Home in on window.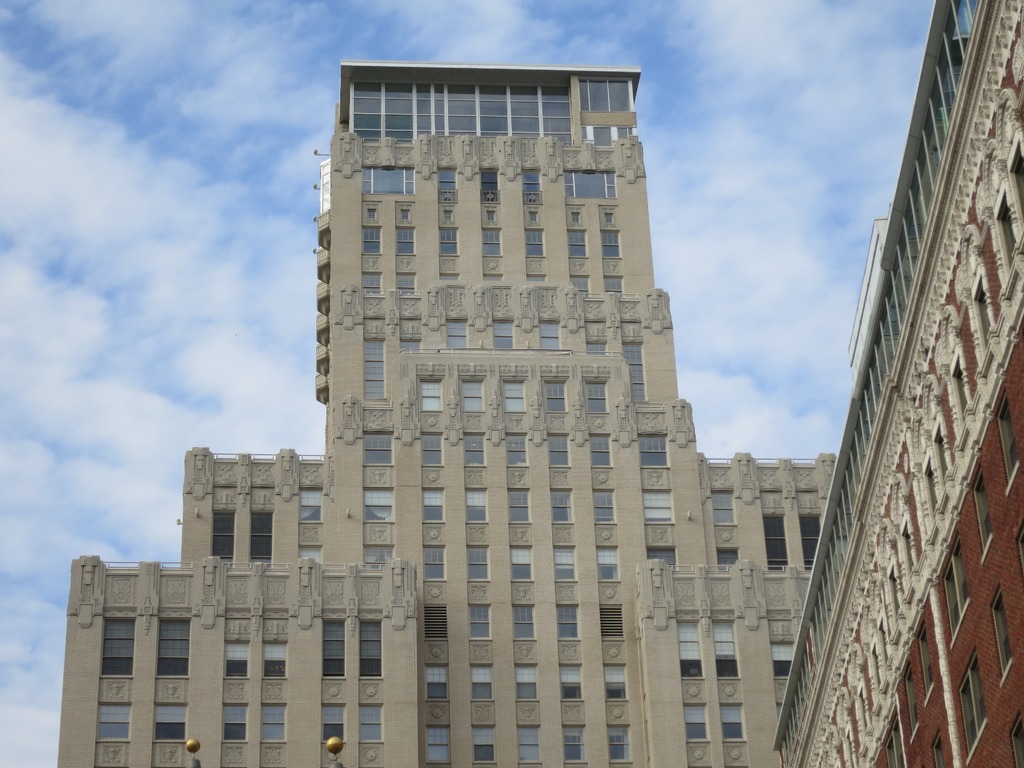
Homed in at l=621, t=342, r=645, b=402.
